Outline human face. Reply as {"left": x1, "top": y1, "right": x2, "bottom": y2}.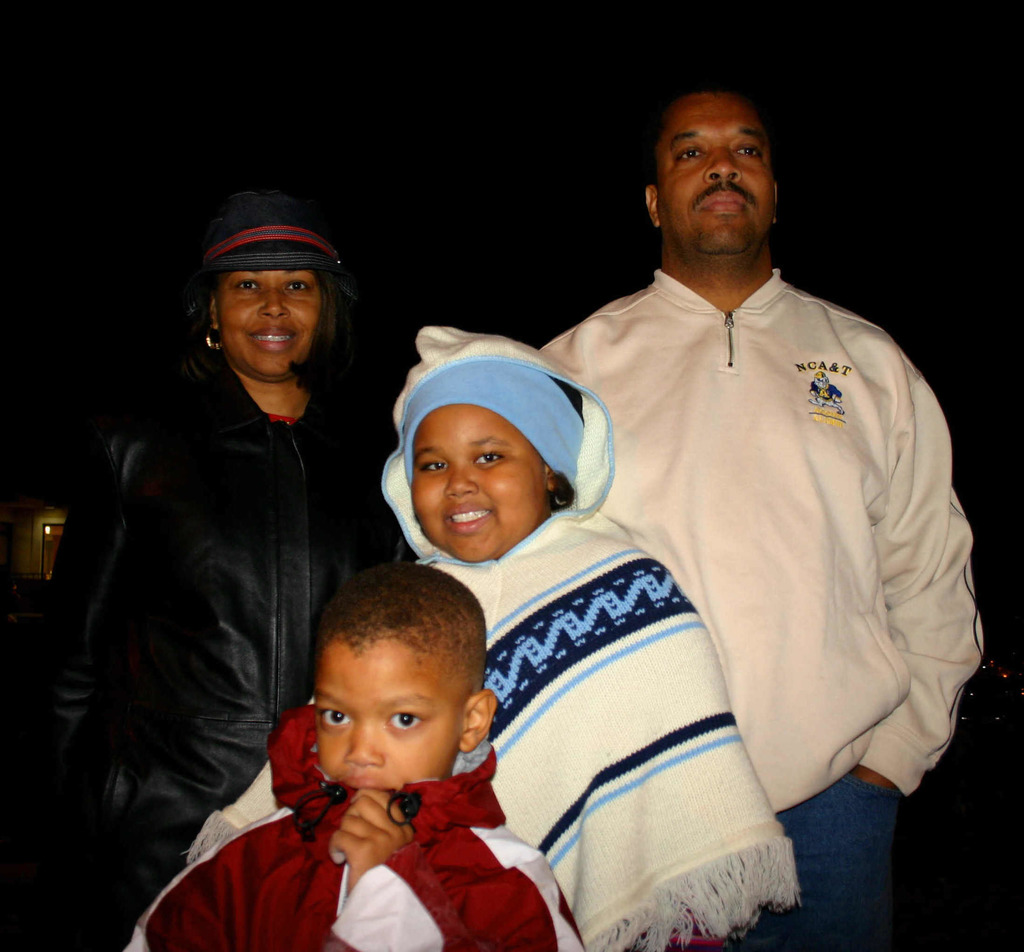
{"left": 655, "top": 92, "right": 775, "bottom": 257}.
